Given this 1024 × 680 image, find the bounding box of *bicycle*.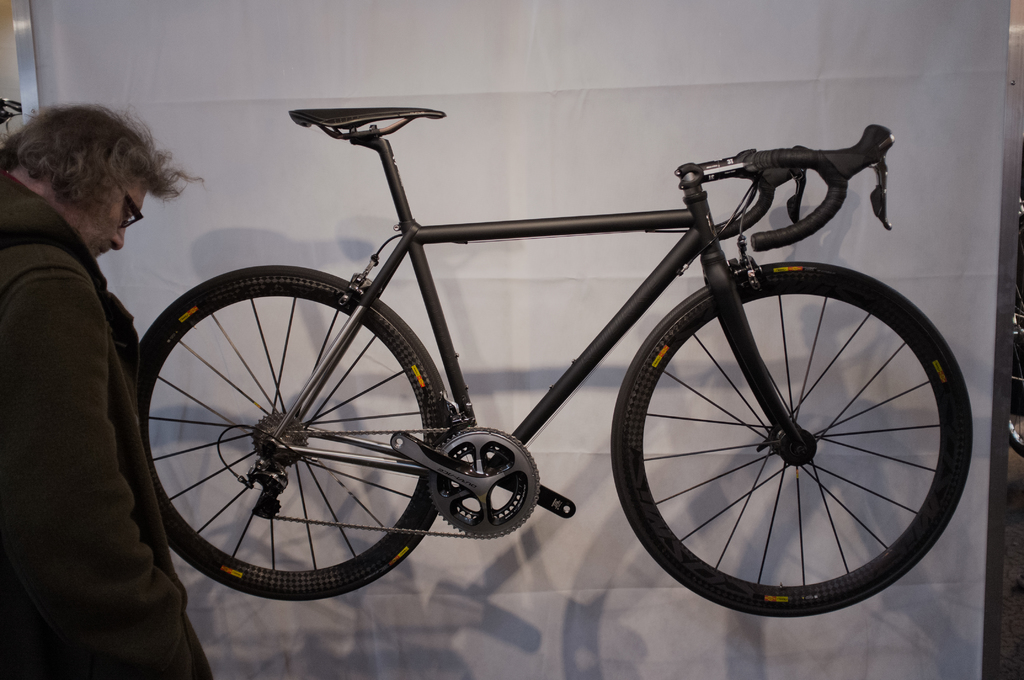
[x1=125, y1=96, x2=979, y2=601].
